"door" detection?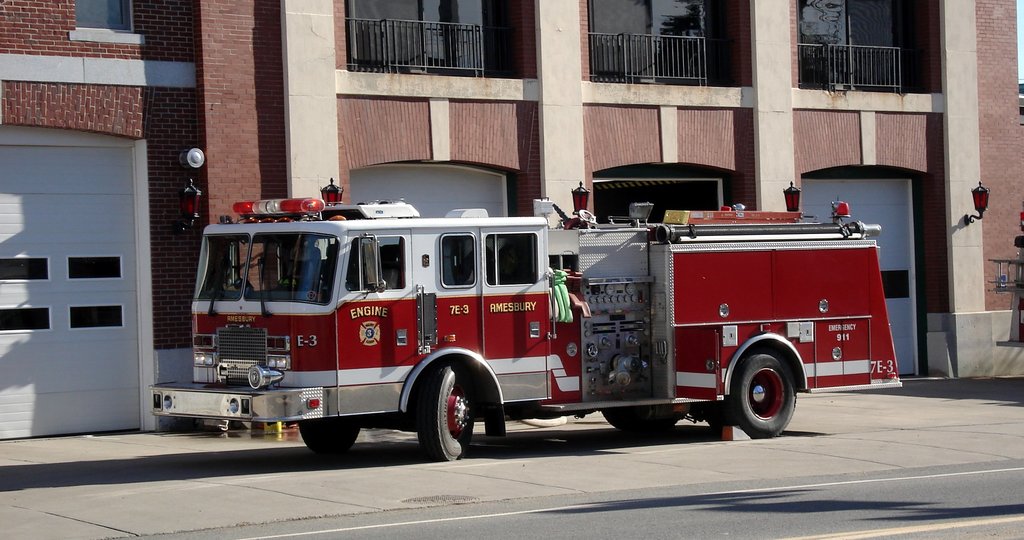
detection(0, 190, 143, 442)
